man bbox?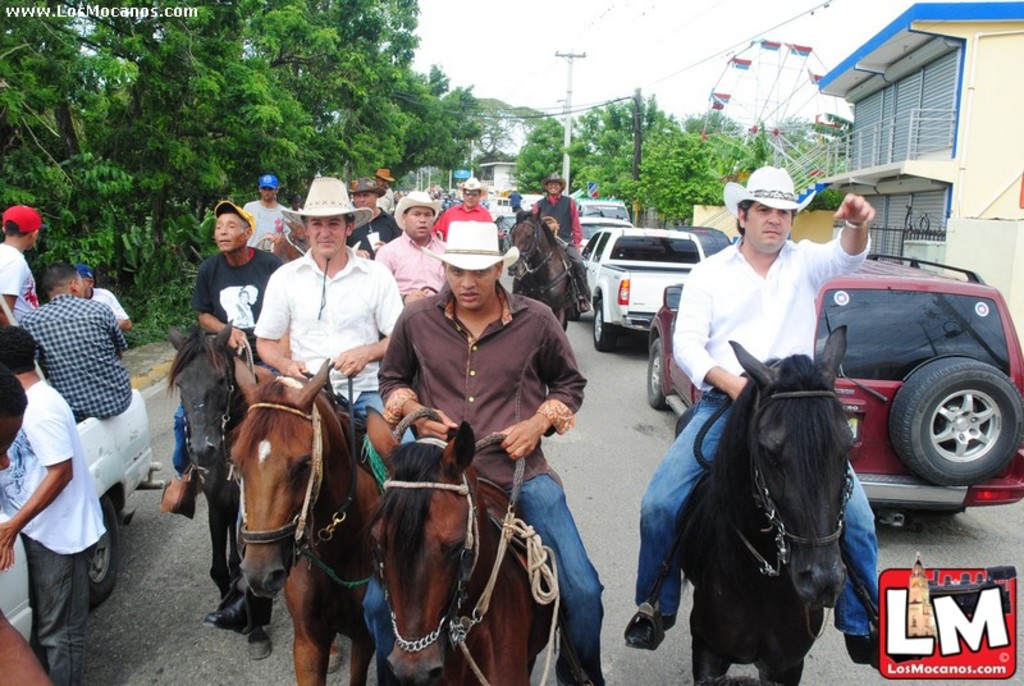
crop(18, 261, 136, 421)
